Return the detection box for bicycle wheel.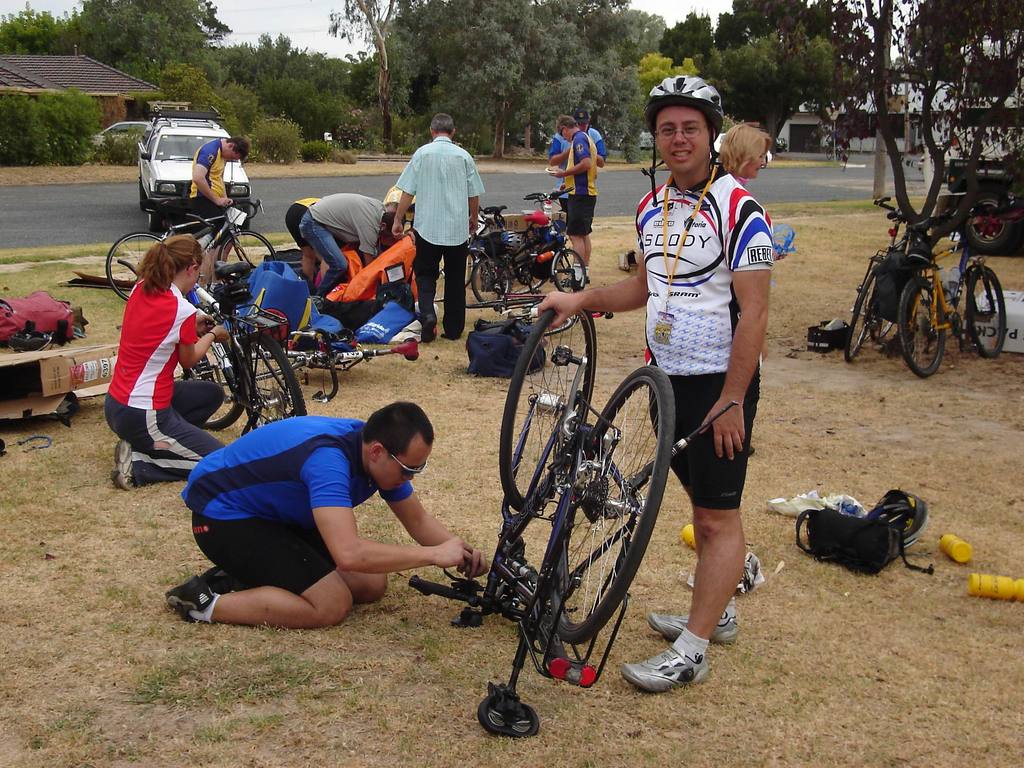
bbox(871, 318, 896, 340).
